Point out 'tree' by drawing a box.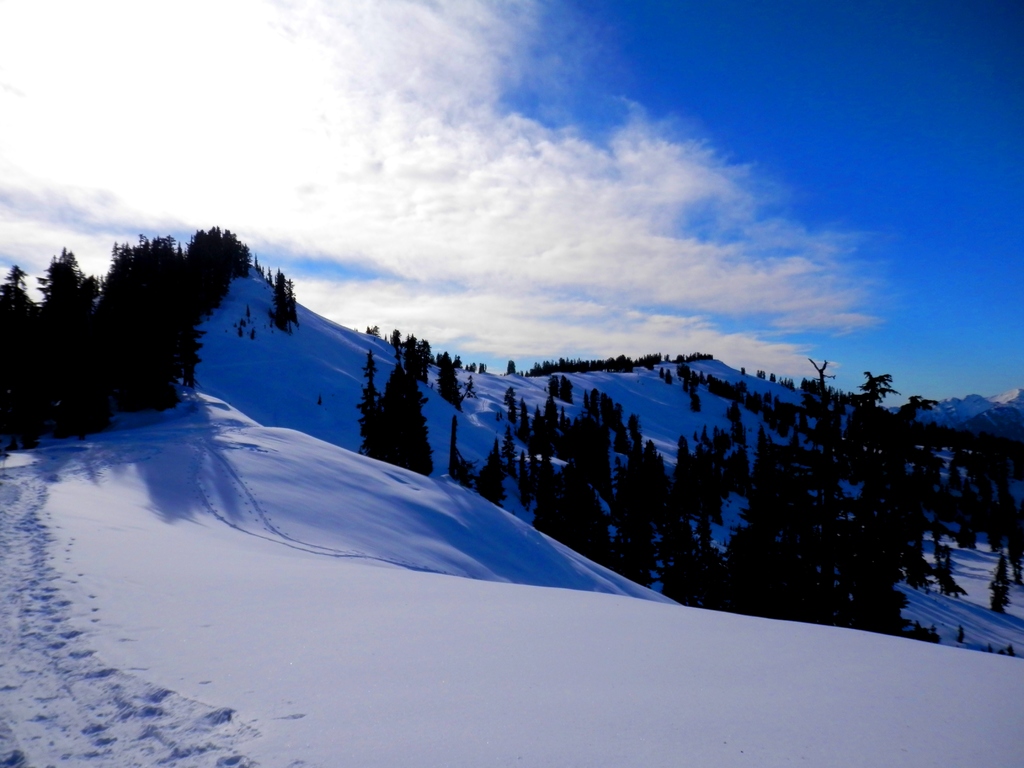
left=662, top=367, right=673, bottom=384.
